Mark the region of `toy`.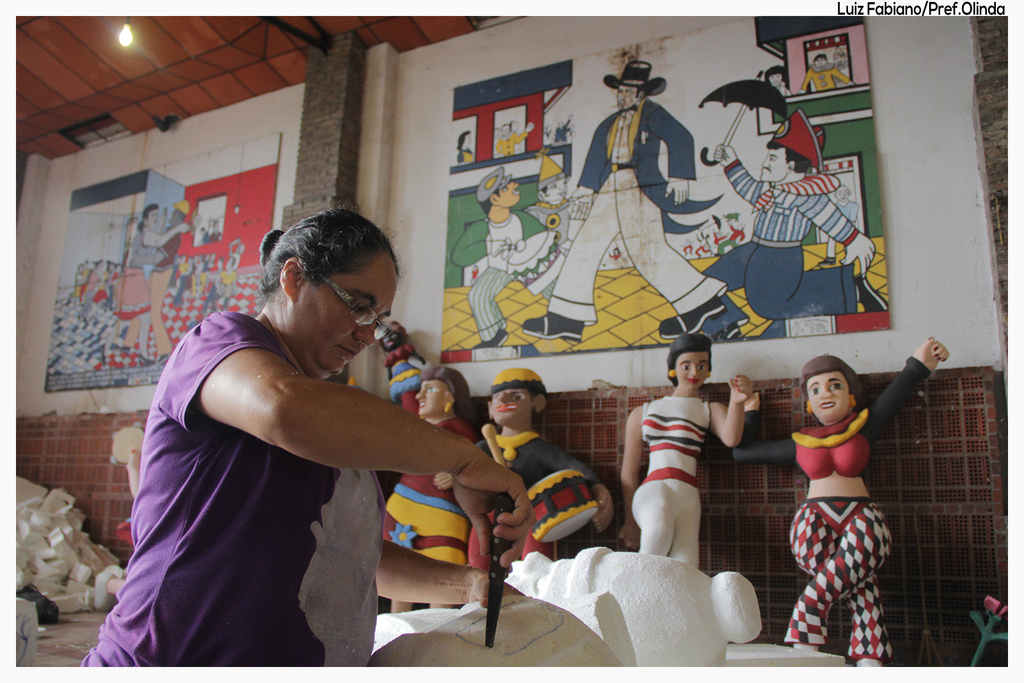
Region: region(145, 195, 192, 378).
